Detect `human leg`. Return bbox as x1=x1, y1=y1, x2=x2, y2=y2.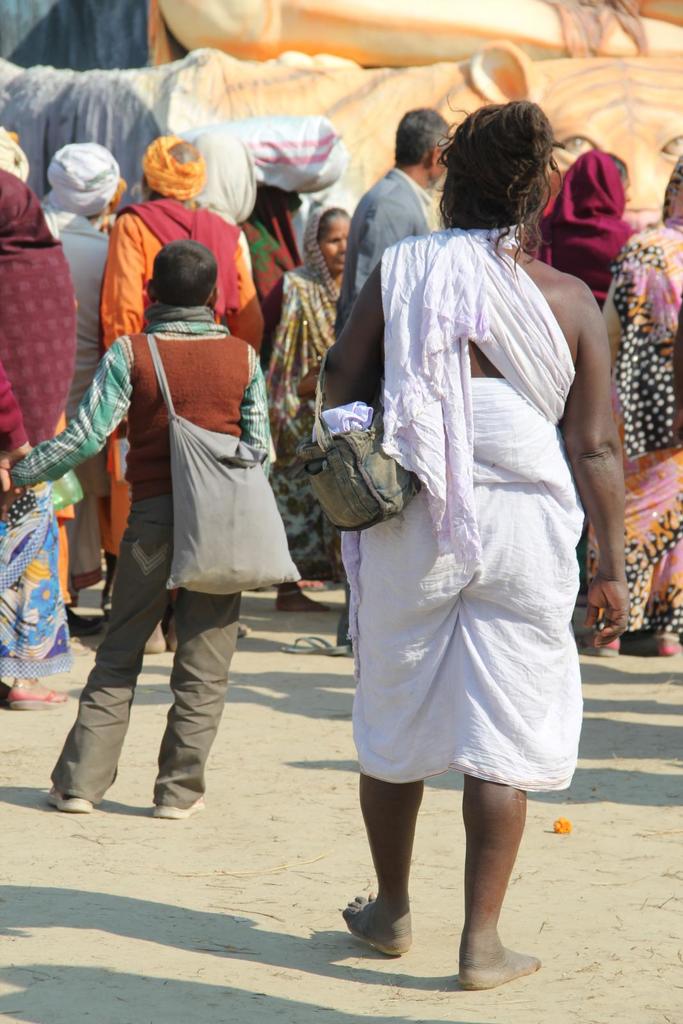
x1=159, y1=593, x2=245, y2=822.
